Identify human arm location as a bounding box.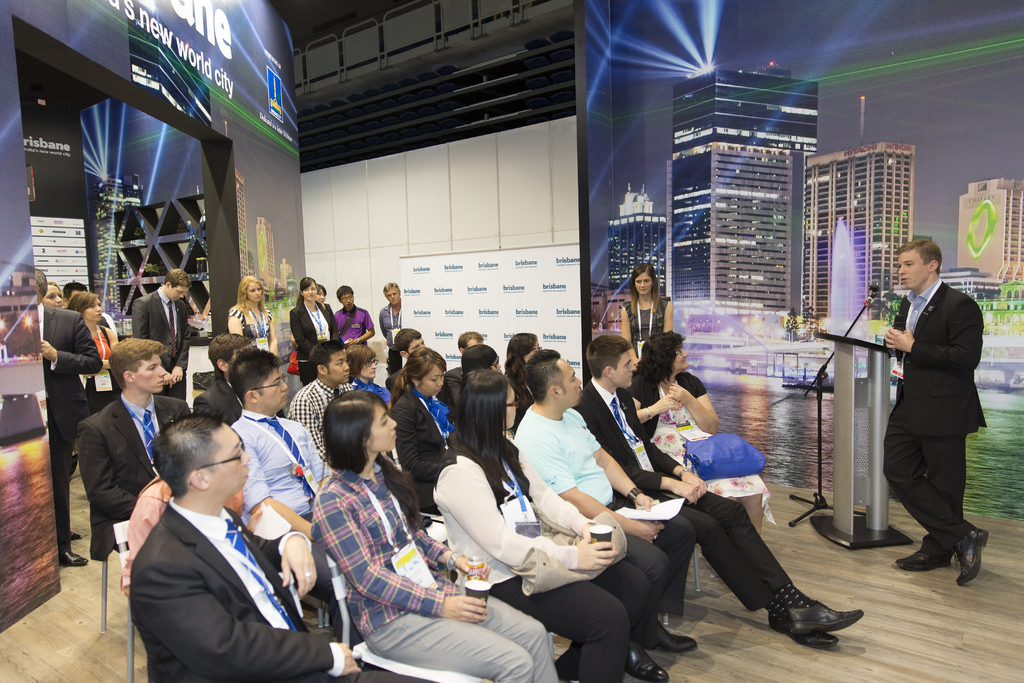
x1=171 y1=309 x2=196 y2=381.
